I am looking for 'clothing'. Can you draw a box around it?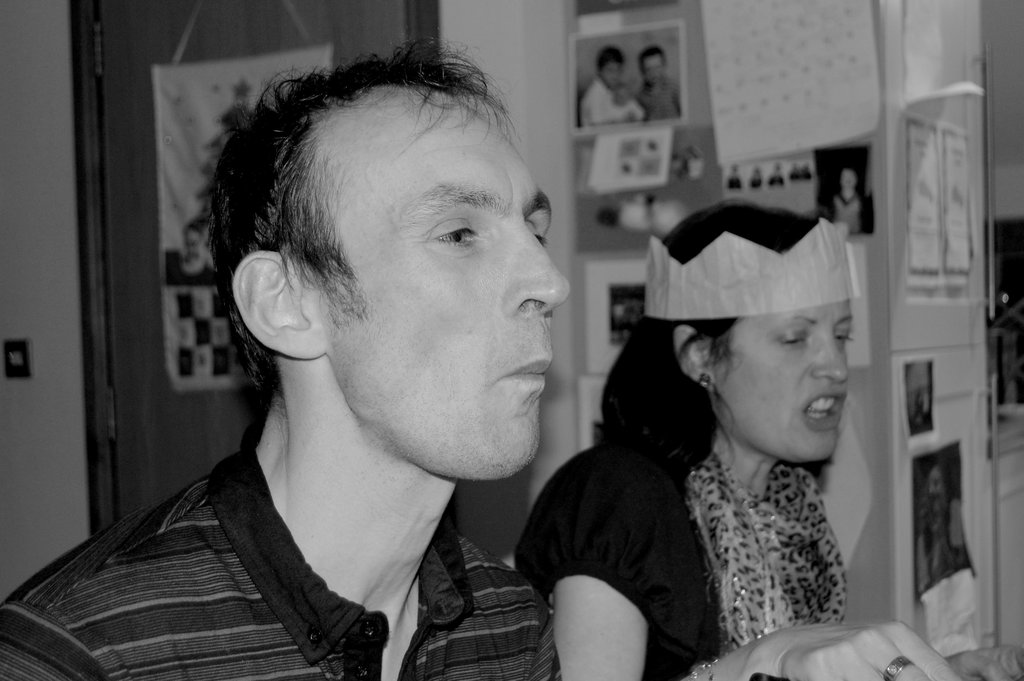
Sure, the bounding box is [left=584, top=388, right=894, bottom=679].
